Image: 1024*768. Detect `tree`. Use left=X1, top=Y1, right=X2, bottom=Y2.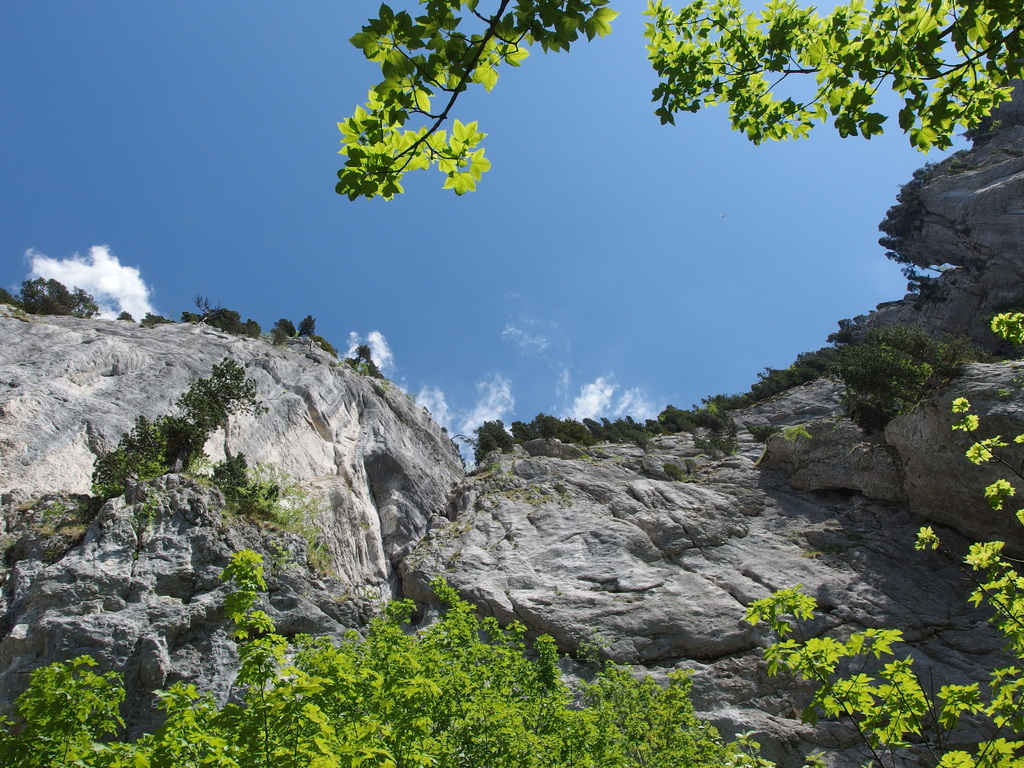
left=273, top=308, right=340, bottom=356.
